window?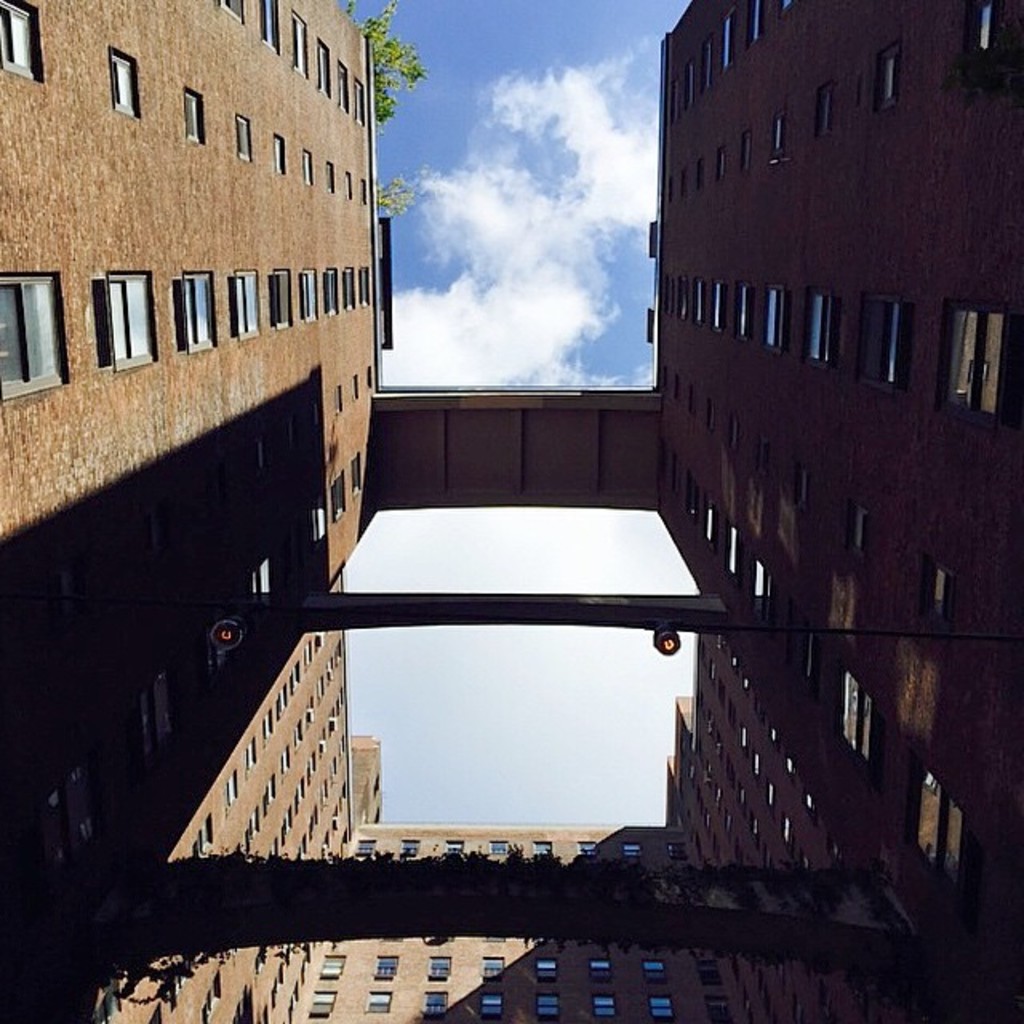
<box>262,2,286,53</box>
